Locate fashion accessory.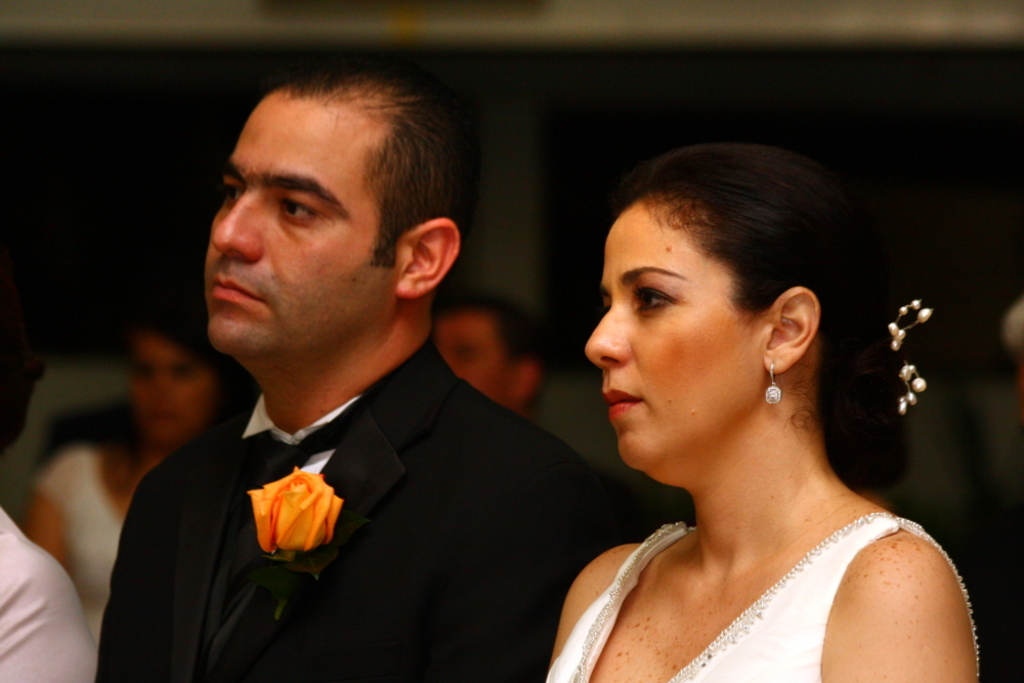
Bounding box: bbox=[885, 295, 933, 415].
